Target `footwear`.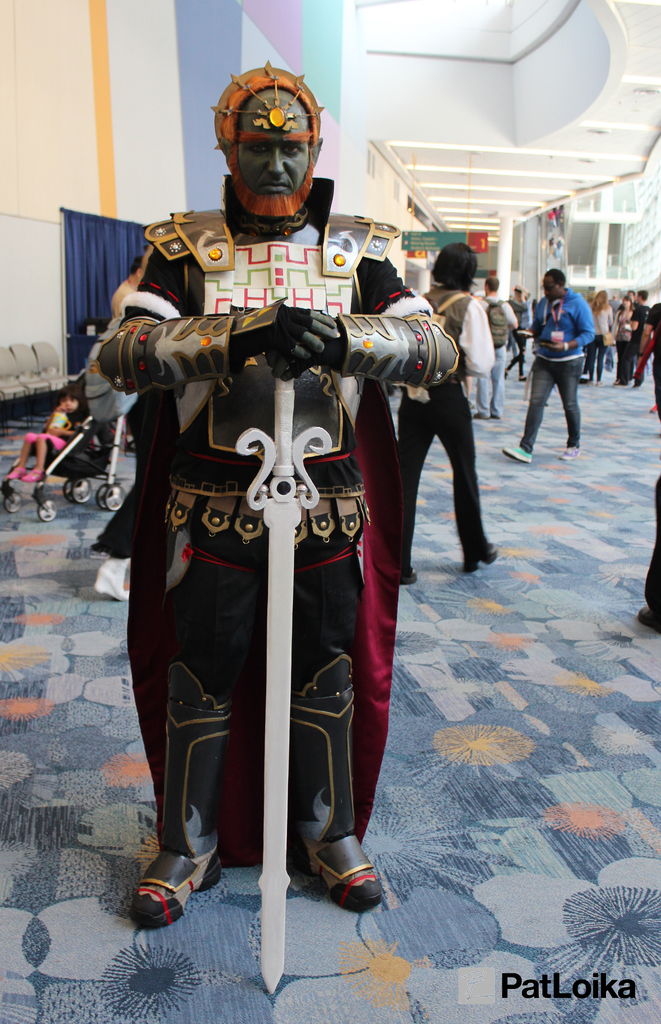
Target region: 461,545,499,572.
